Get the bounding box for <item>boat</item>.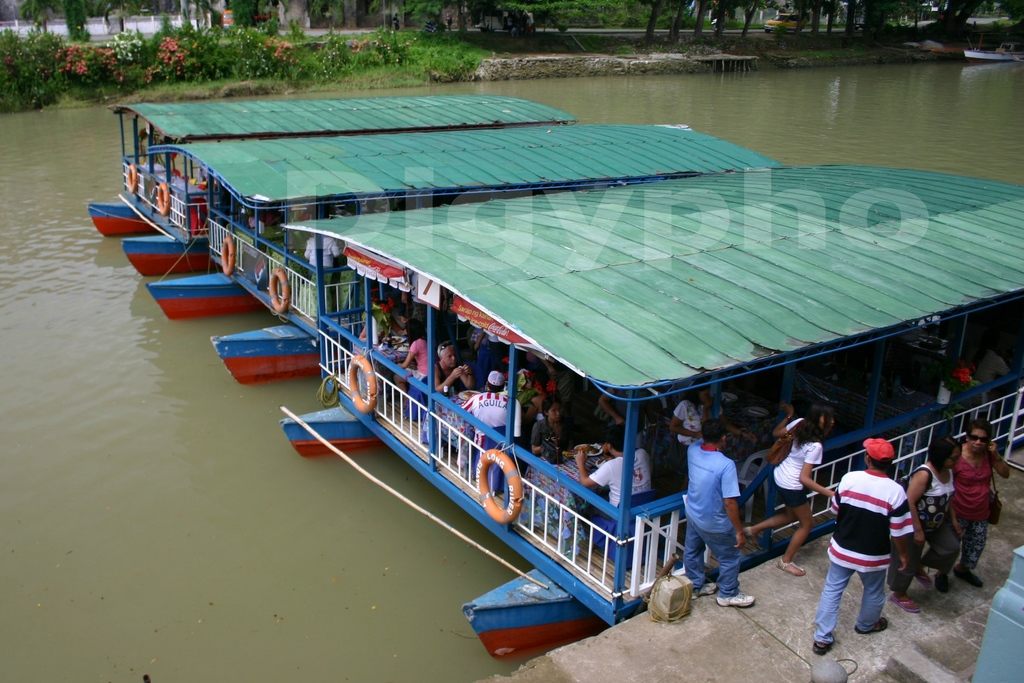
<box>961,39,1023,68</box>.
